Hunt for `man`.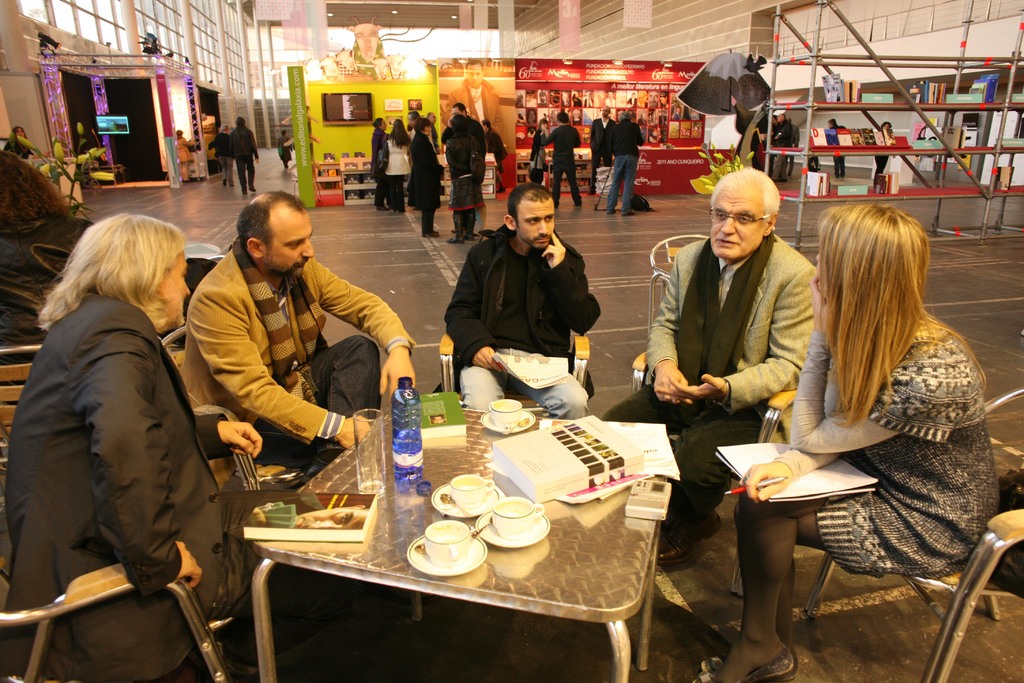
Hunted down at <box>447,181,603,404</box>.
